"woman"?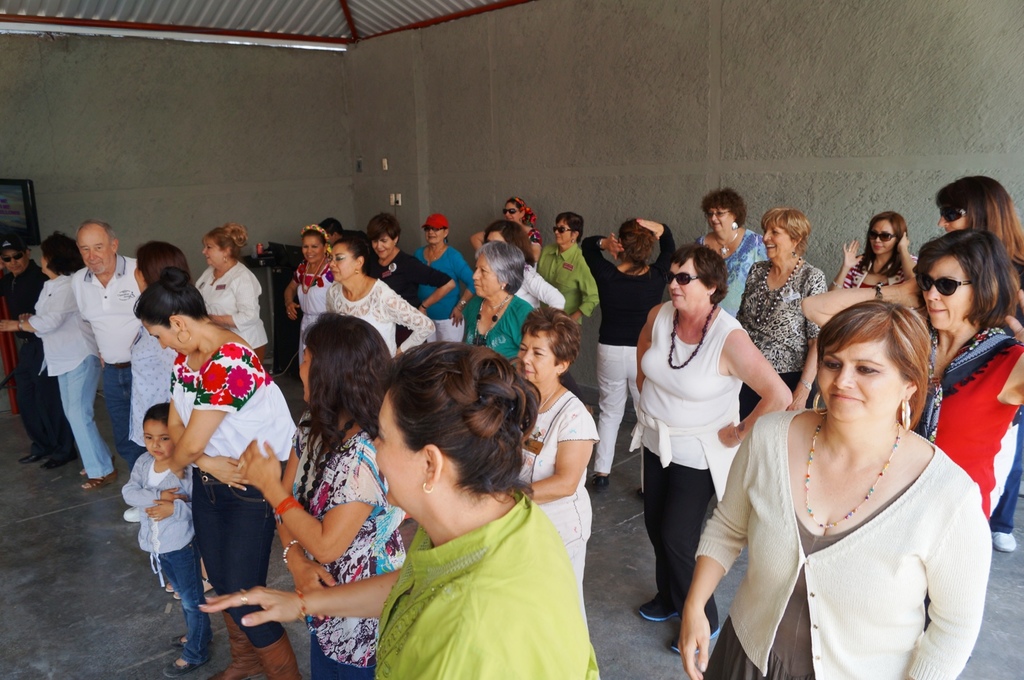
bbox(579, 216, 675, 496)
